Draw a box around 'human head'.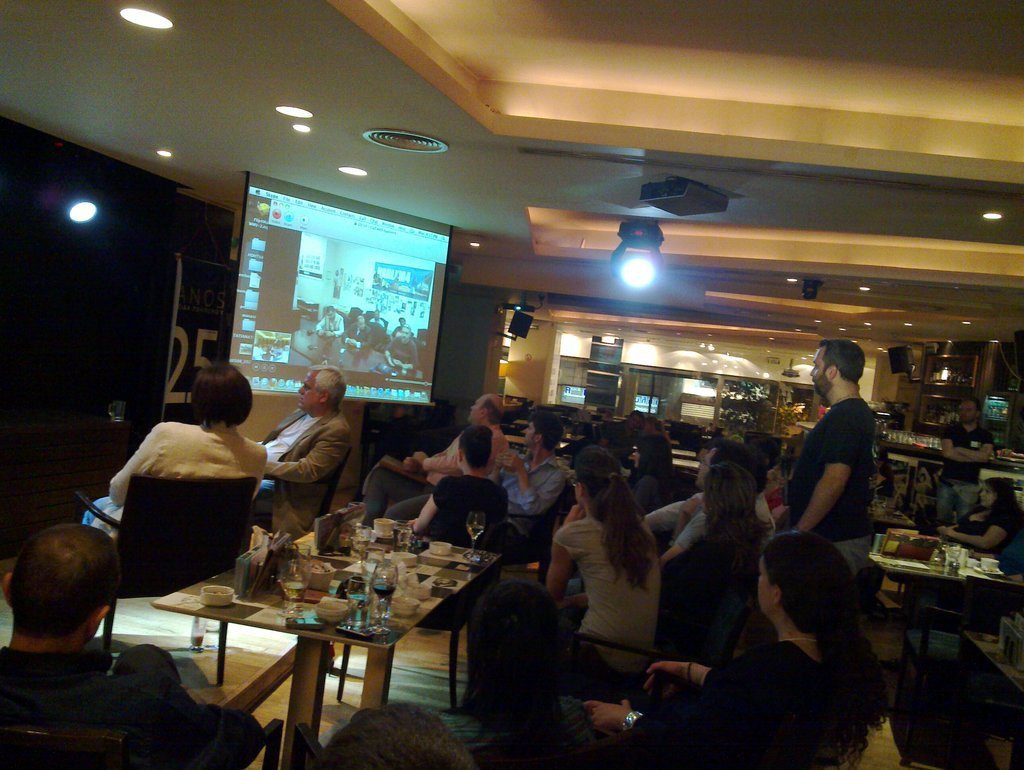
<region>186, 363, 256, 424</region>.
